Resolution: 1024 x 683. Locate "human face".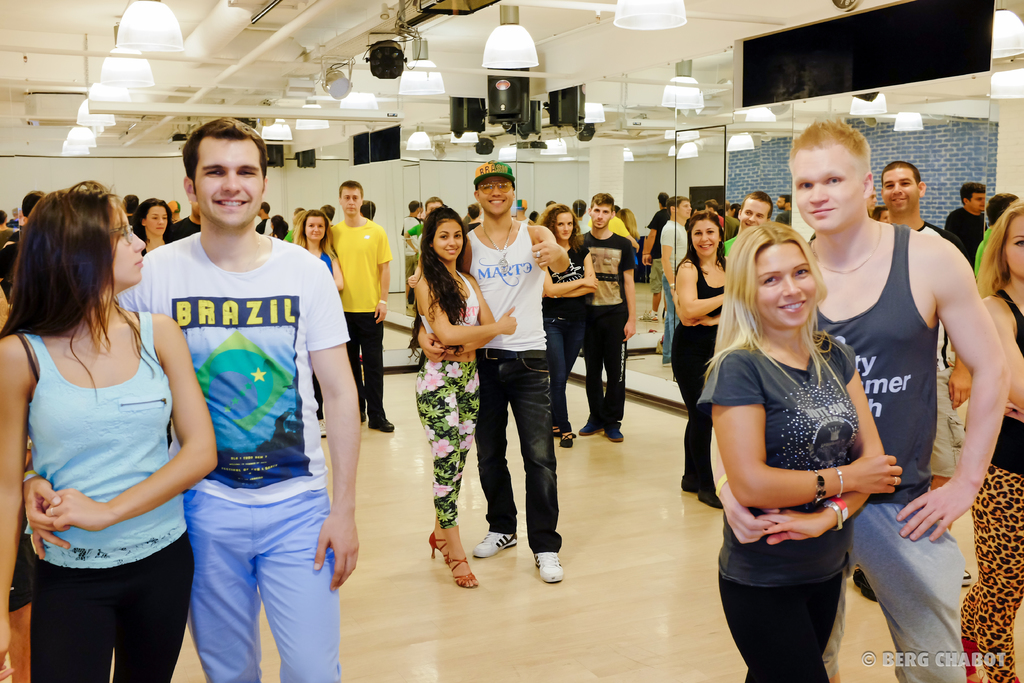
[left=968, top=192, right=989, bottom=215].
